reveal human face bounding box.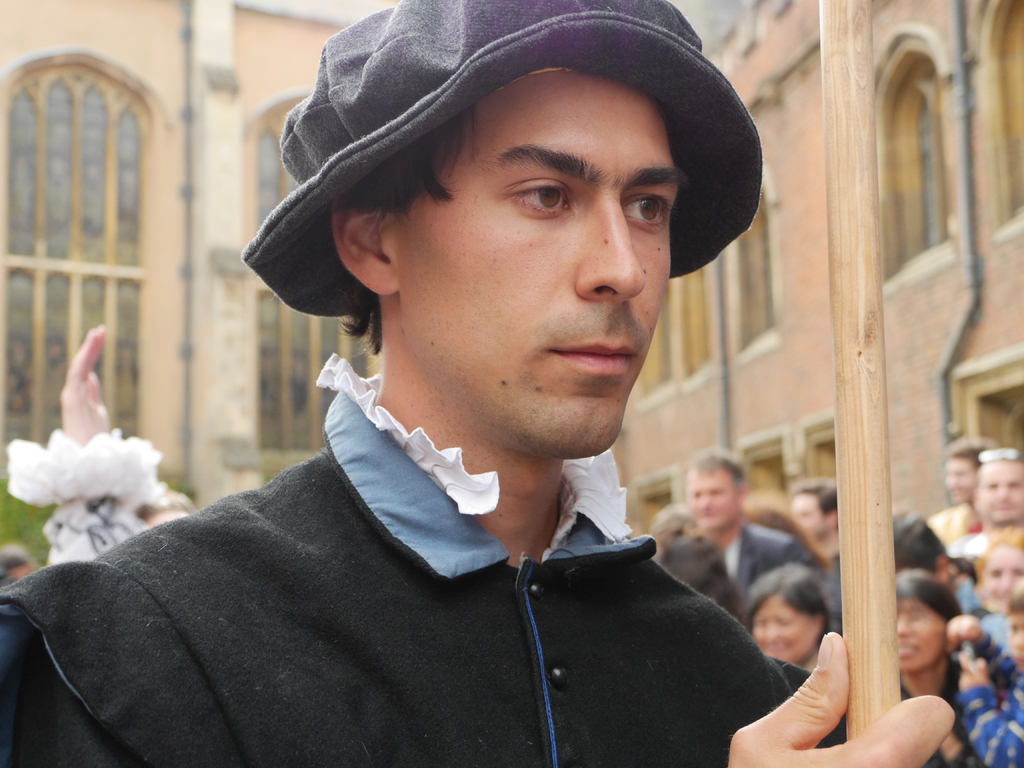
Revealed: [899,597,950,673].
